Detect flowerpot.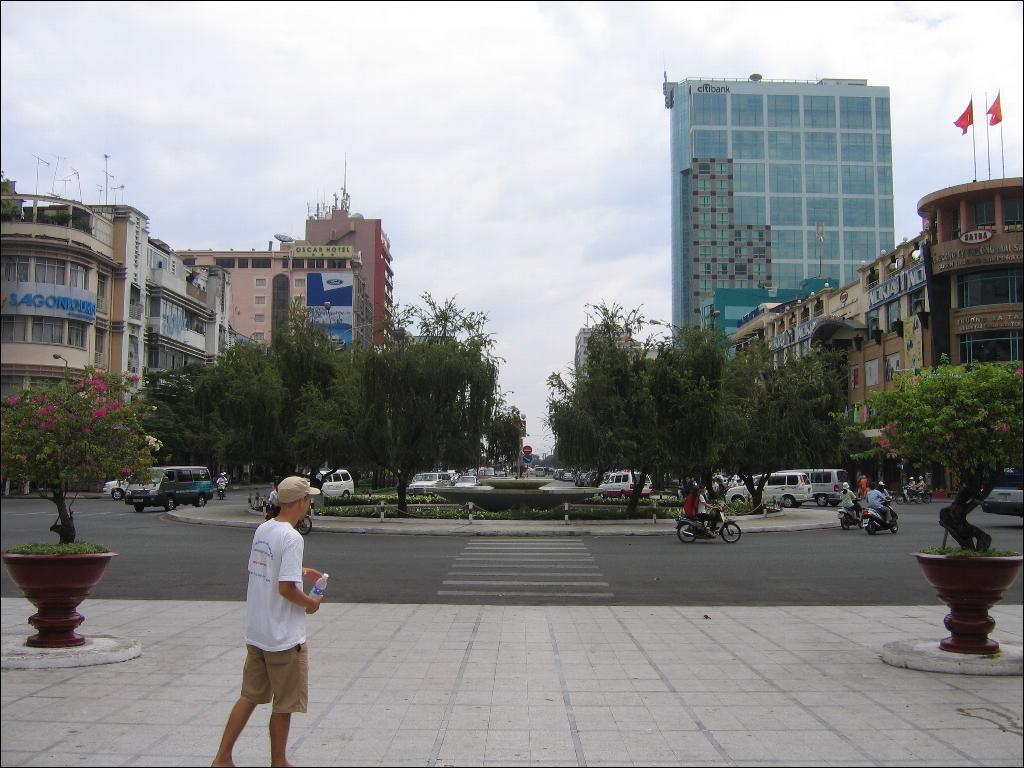
Detected at 11/542/101/632.
